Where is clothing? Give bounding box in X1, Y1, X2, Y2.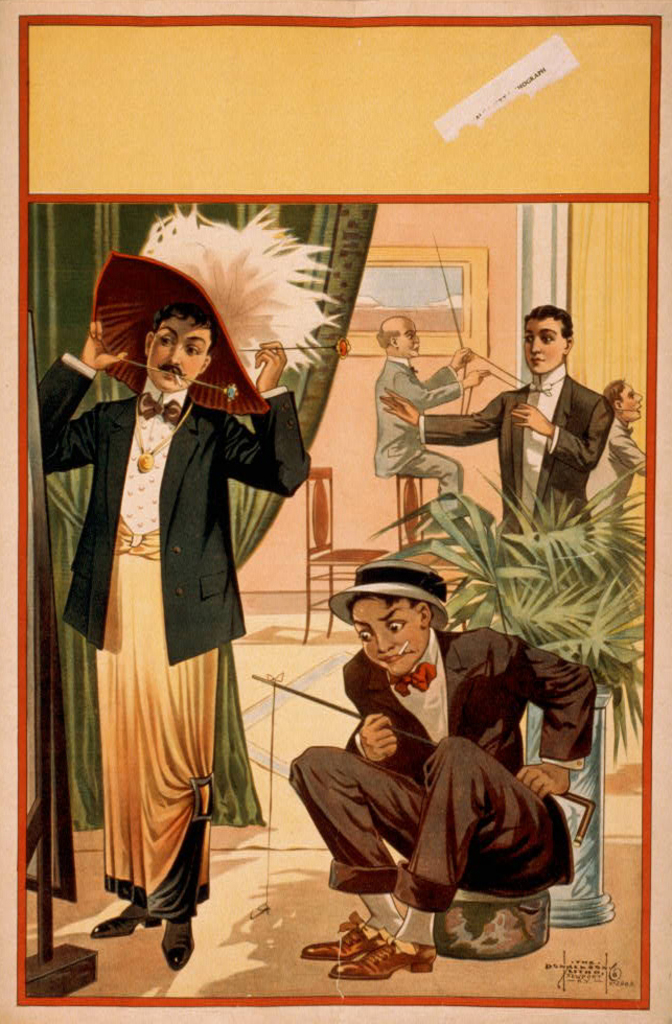
30, 341, 308, 659.
